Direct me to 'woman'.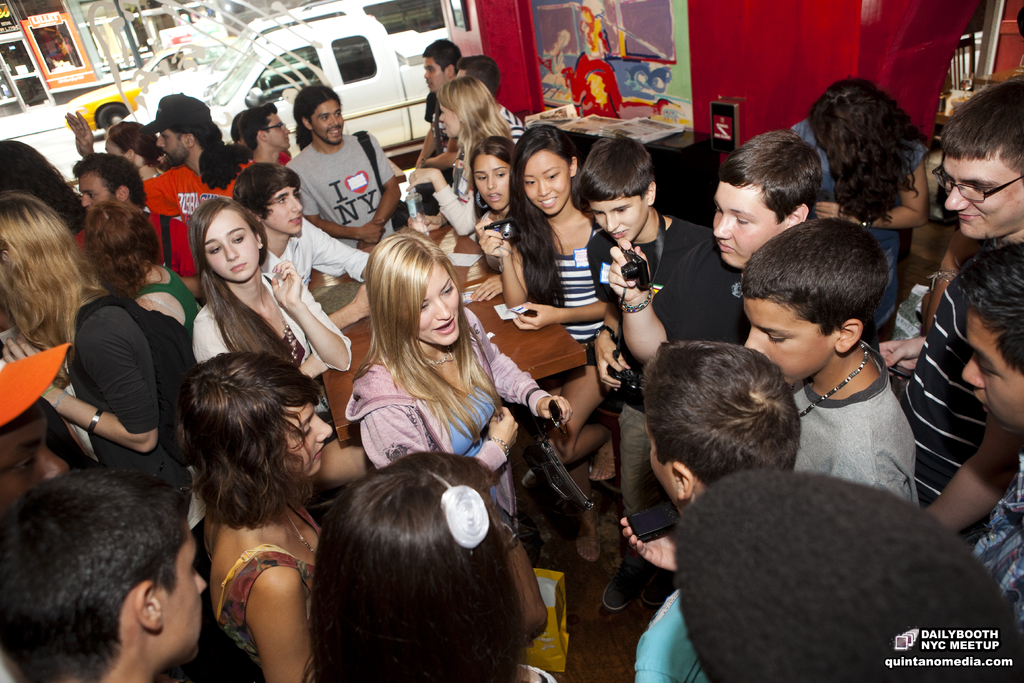
Direction: l=191, t=201, r=348, b=417.
